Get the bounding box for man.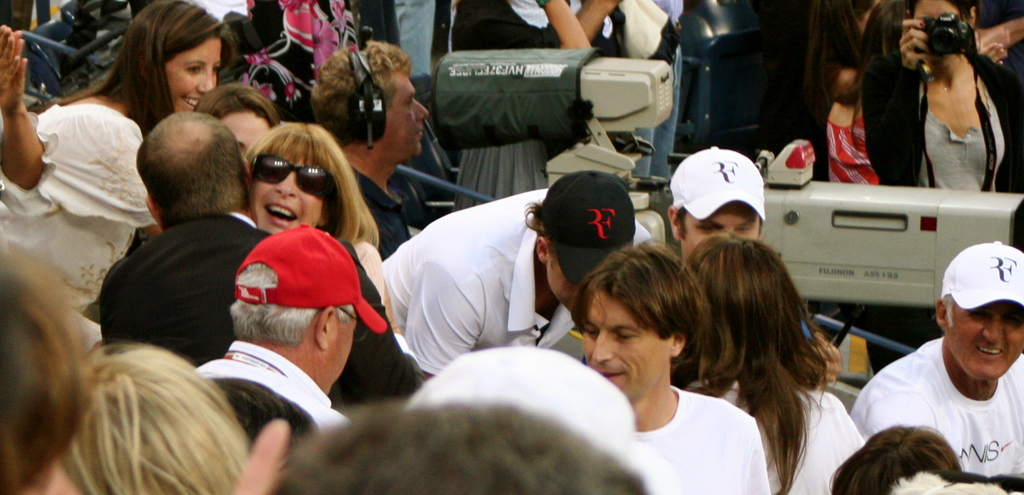
306,51,435,252.
